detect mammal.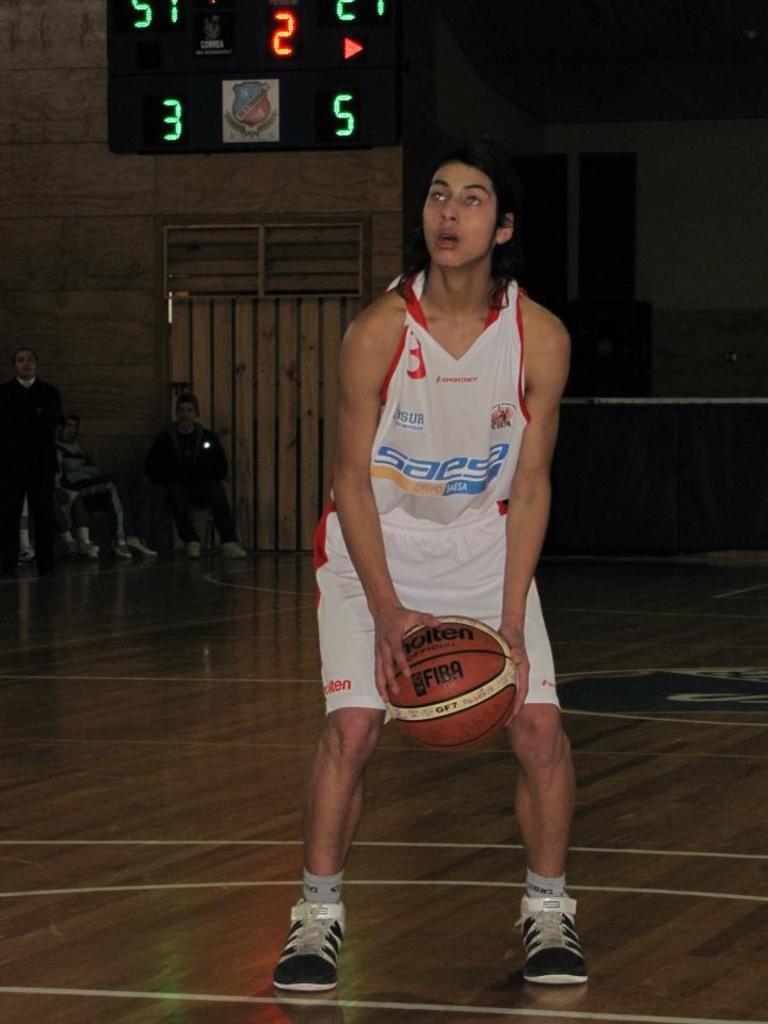
Detected at <bbox>153, 387, 246, 563</bbox>.
